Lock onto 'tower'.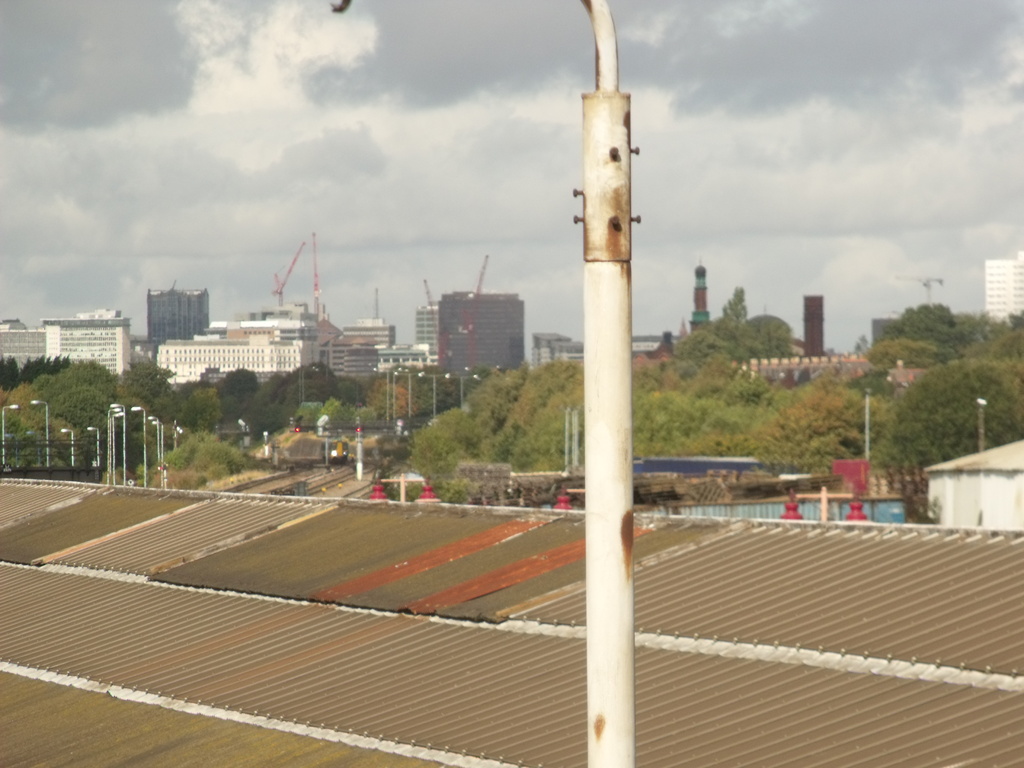
Locked: left=985, top=249, right=1023, bottom=335.
